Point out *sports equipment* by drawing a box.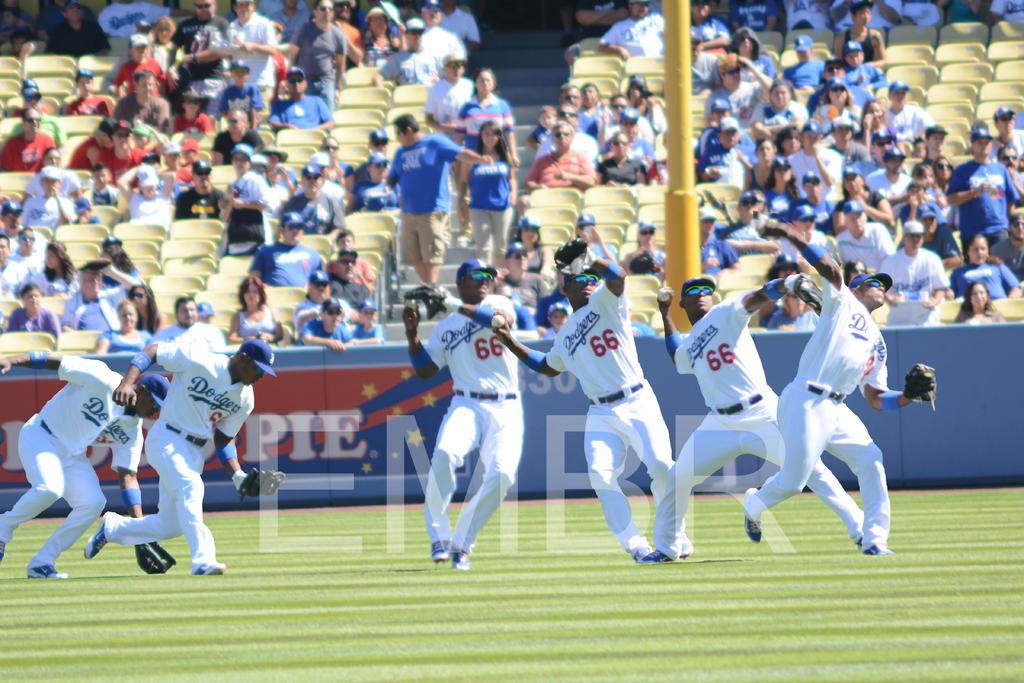
<box>405,298,424,316</box>.
